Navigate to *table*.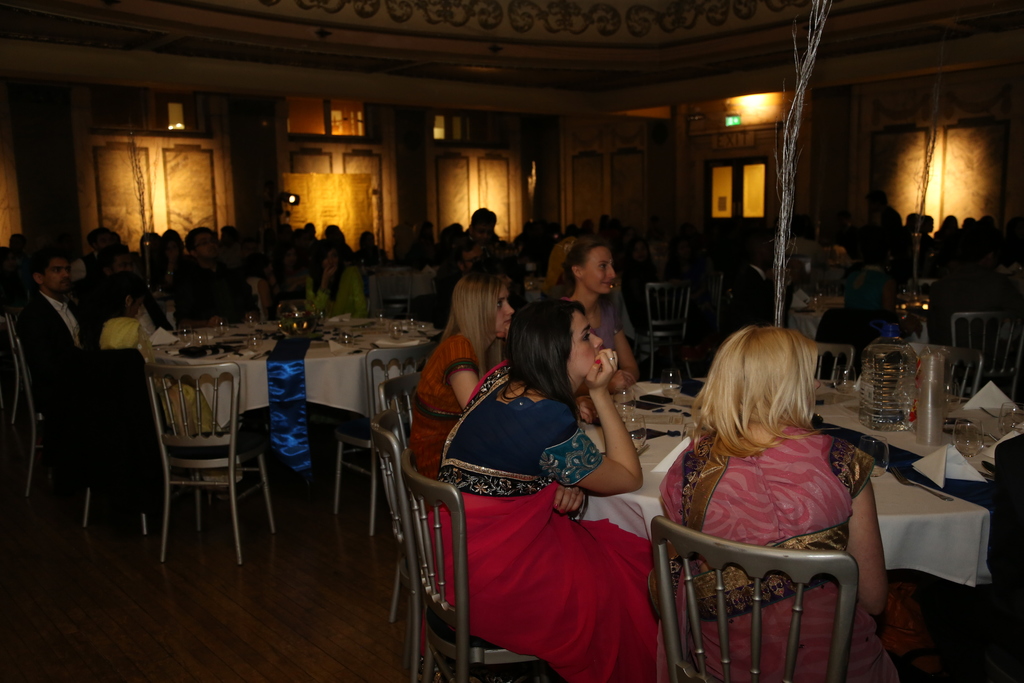
Navigation target: <region>577, 362, 1023, 598</region>.
